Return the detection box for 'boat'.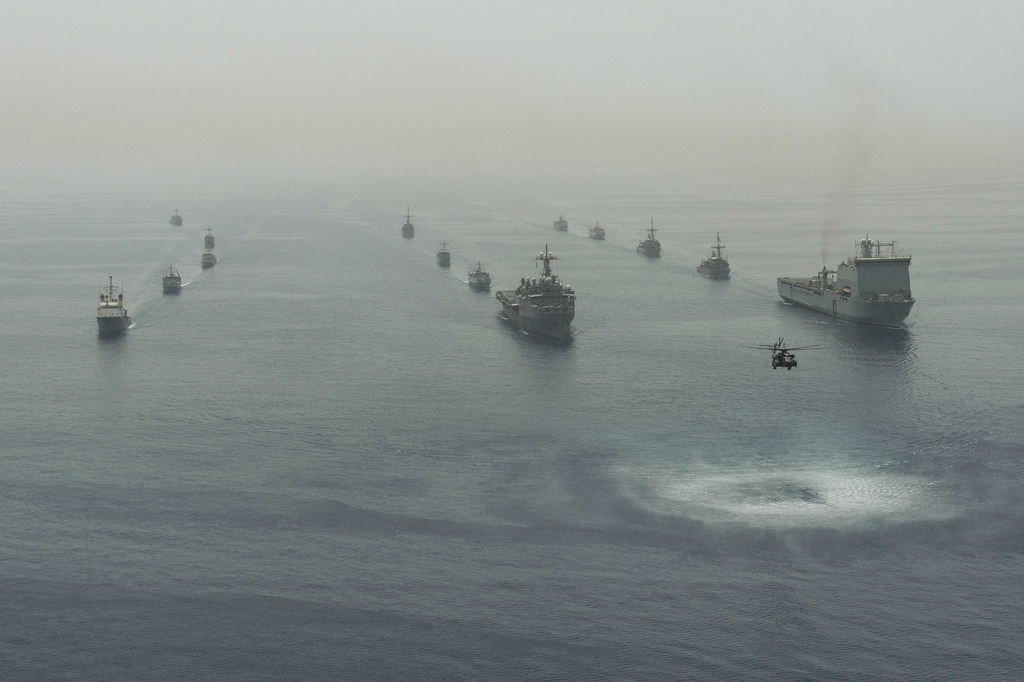
crop(199, 254, 220, 279).
